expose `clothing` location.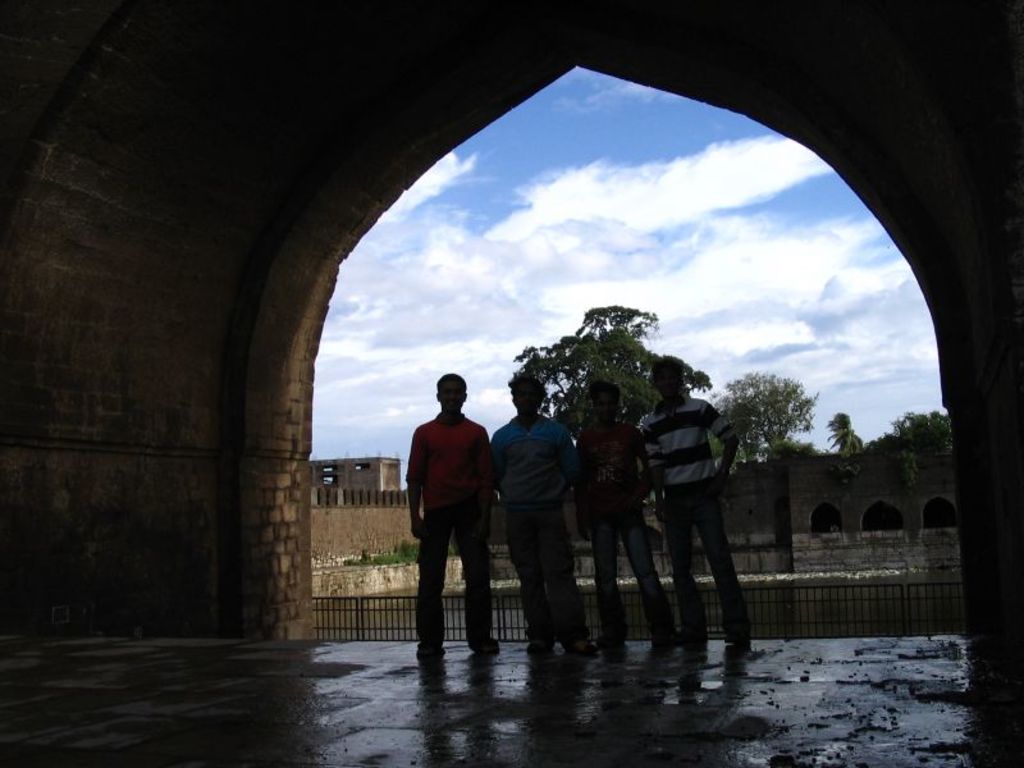
Exposed at rect(486, 415, 584, 640).
